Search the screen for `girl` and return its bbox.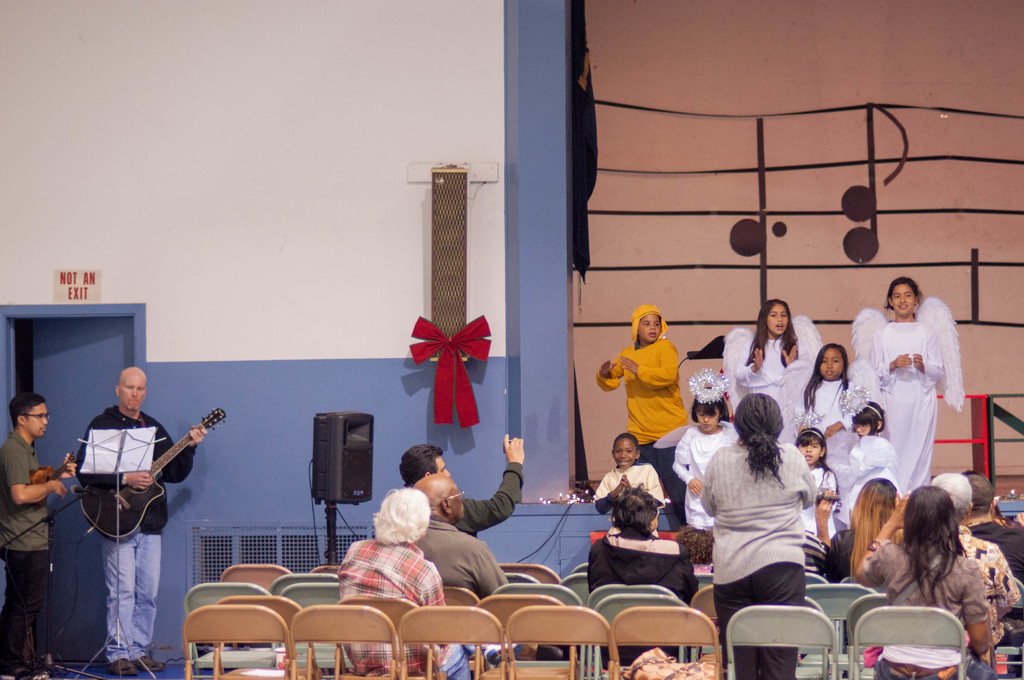
Found: (left=588, top=429, right=661, bottom=527).
